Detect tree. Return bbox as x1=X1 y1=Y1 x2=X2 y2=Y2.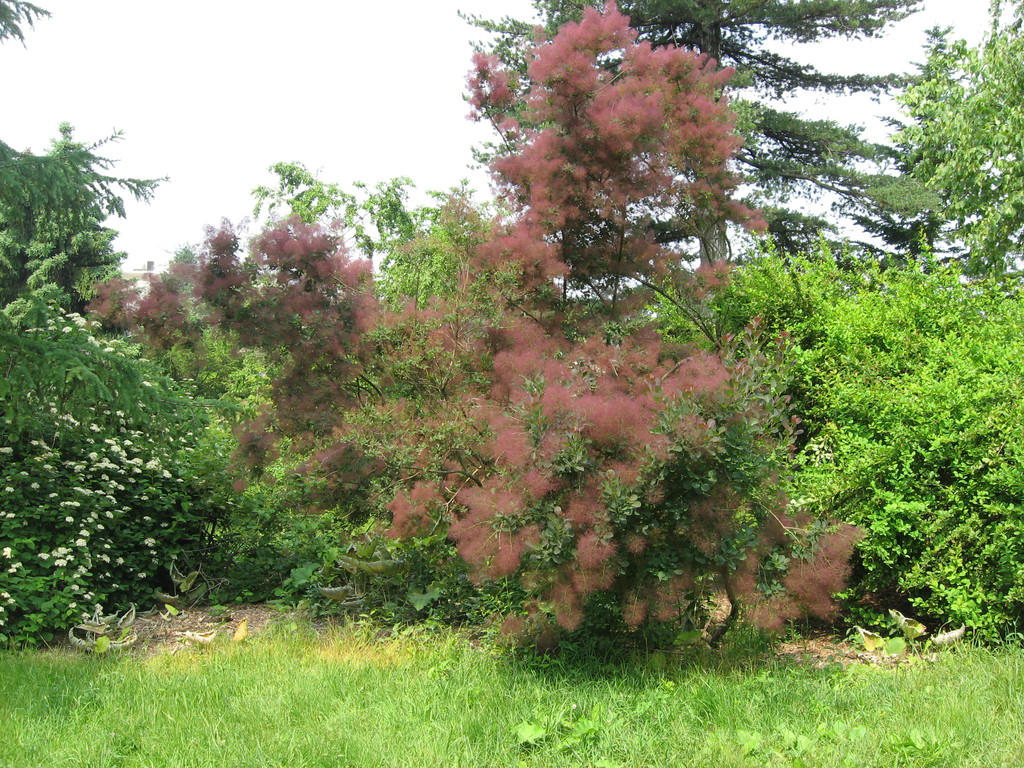
x1=703 y1=207 x2=1023 y2=650.
